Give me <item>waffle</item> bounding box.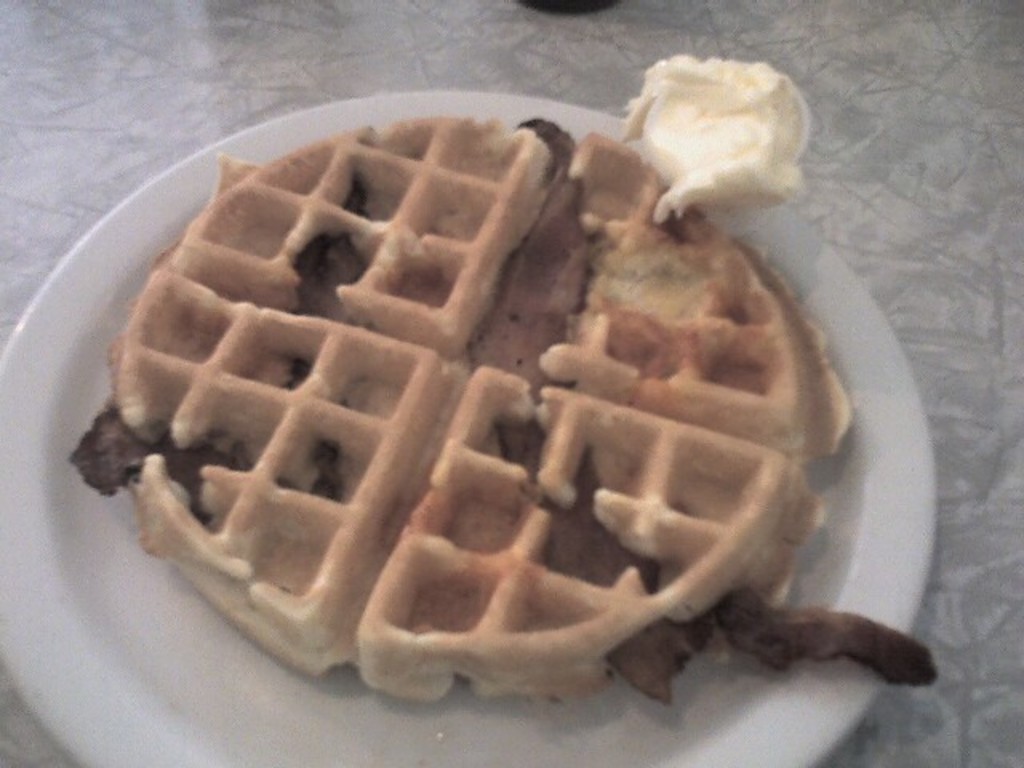
(left=75, top=115, right=941, bottom=710).
